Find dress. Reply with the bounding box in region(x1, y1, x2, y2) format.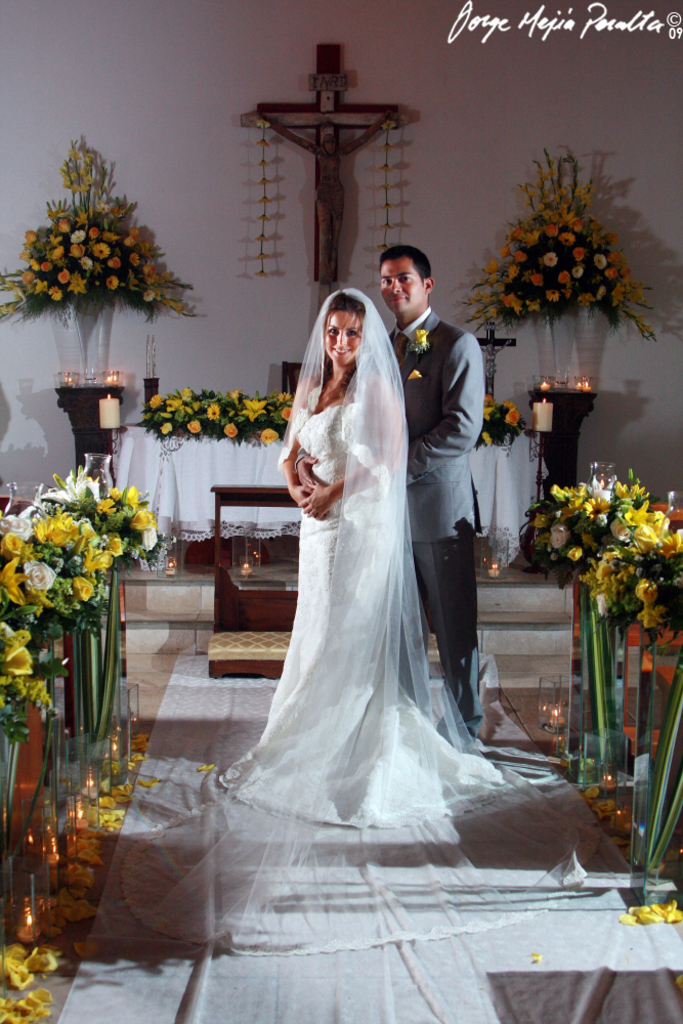
region(121, 288, 586, 951).
